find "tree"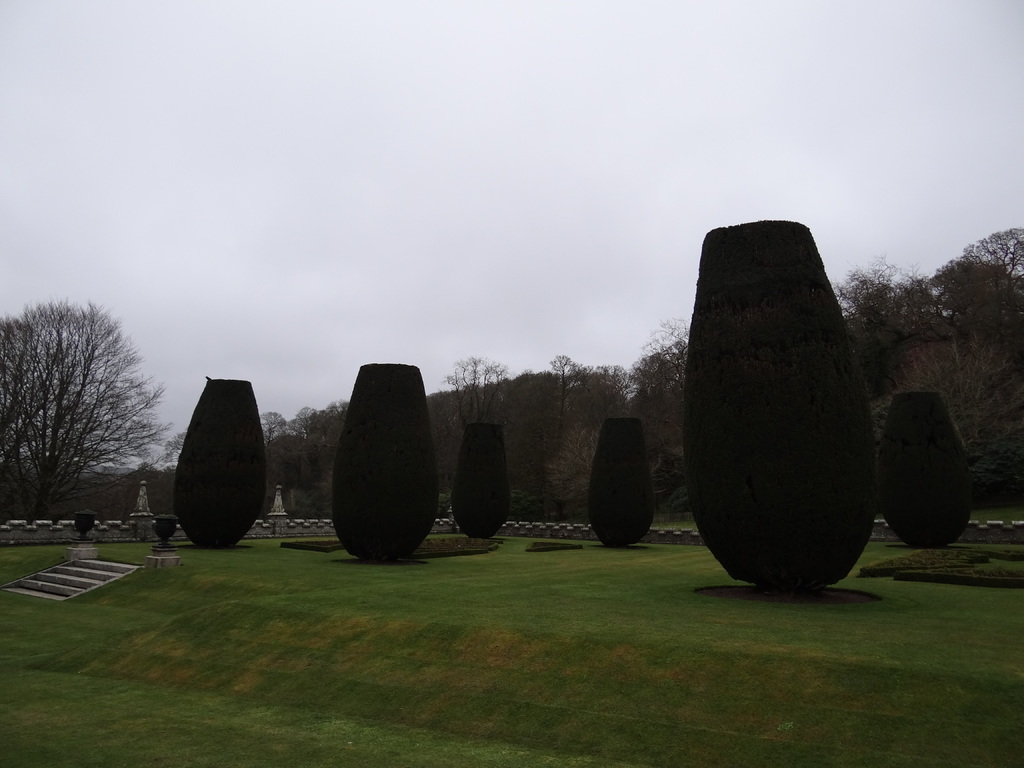
<region>830, 268, 952, 369</region>
